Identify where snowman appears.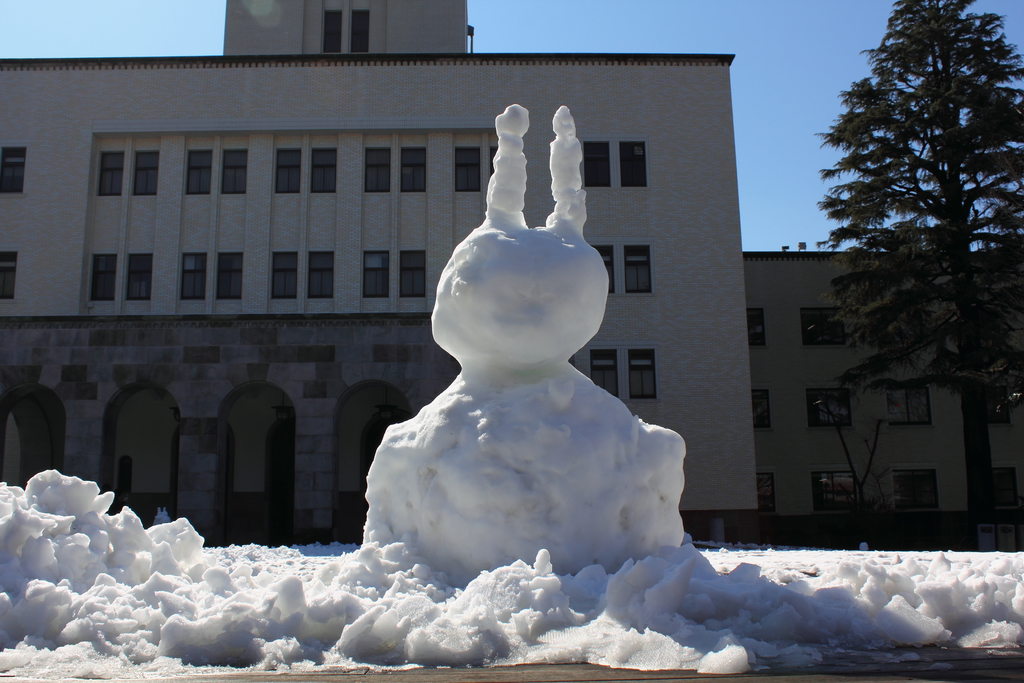
Appears at <box>358,106,688,591</box>.
